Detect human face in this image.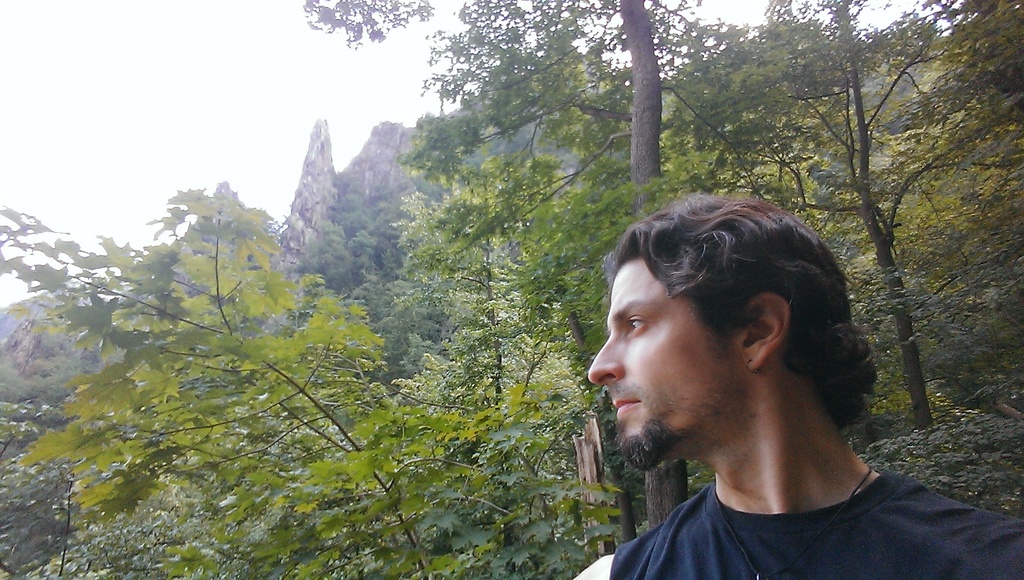
Detection: left=586, top=261, right=745, bottom=465.
